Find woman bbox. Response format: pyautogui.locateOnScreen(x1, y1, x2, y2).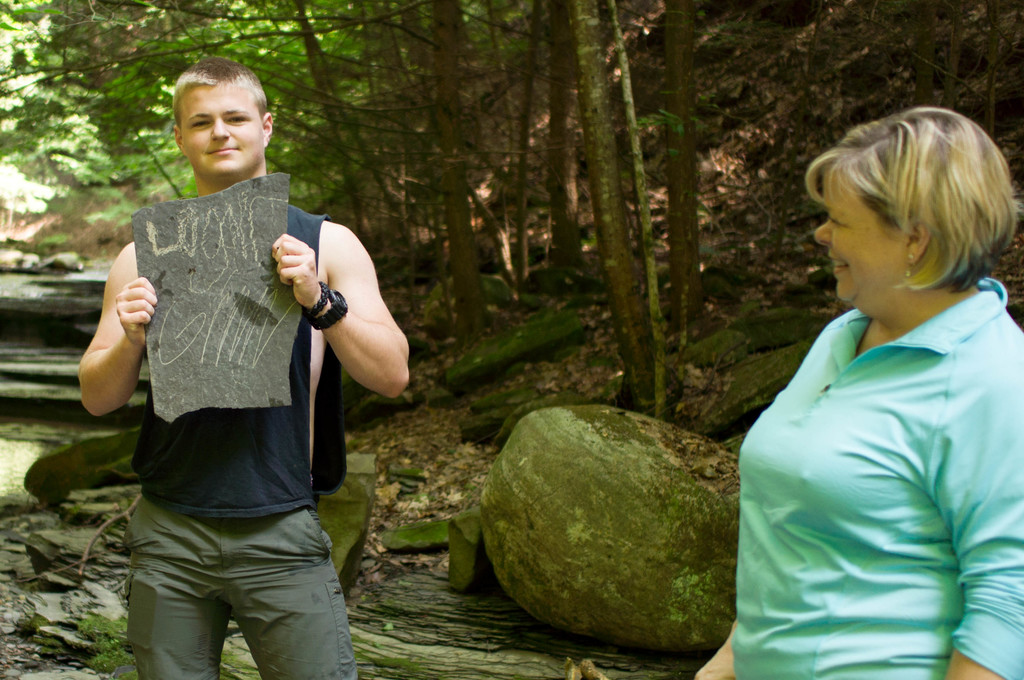
pyautogui.locateOnScreen(723, 95, 1023, 675).
